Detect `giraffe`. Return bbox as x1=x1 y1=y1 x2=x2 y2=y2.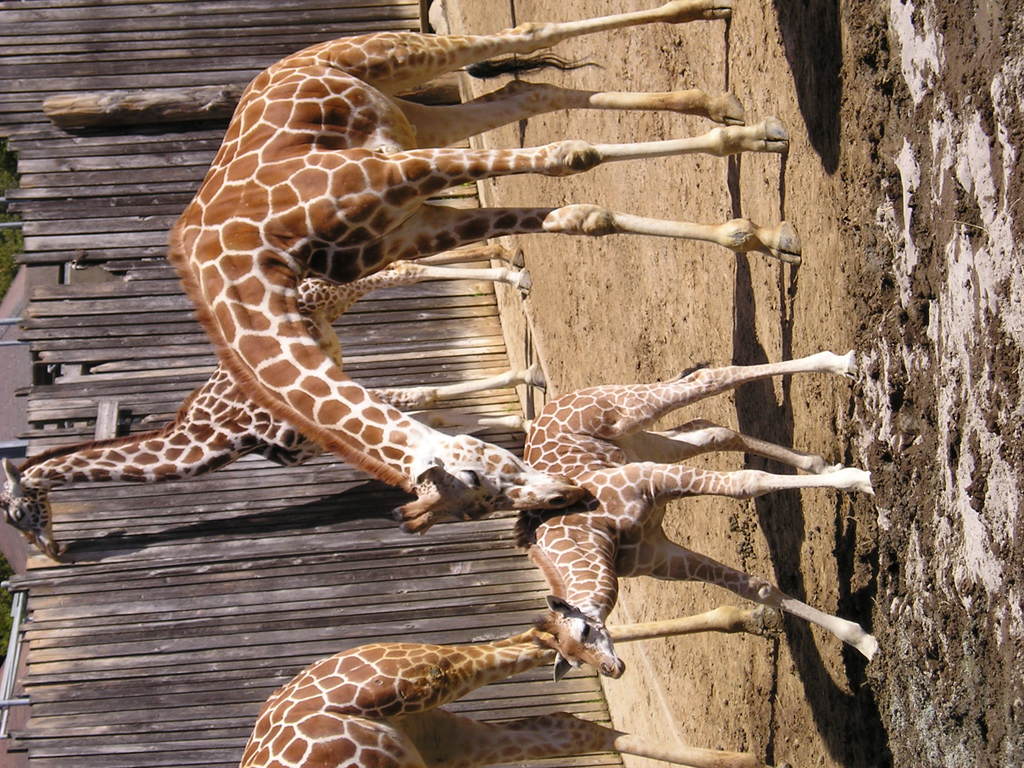
x1=1 y1=252 x2=548 y2=561.
